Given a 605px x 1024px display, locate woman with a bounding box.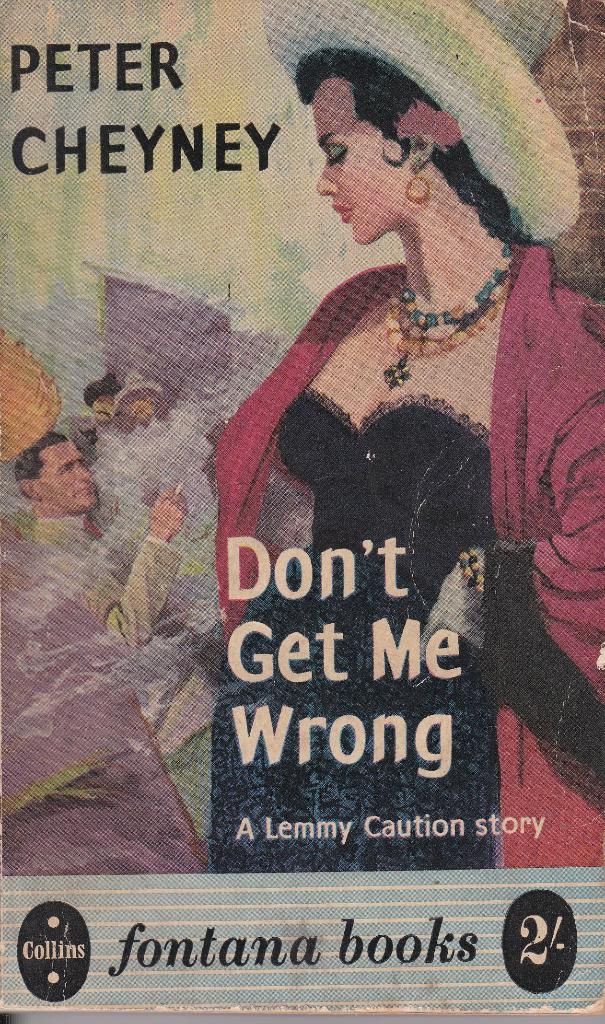
Located: (left=156, top=93, right=600, bottom=897).
